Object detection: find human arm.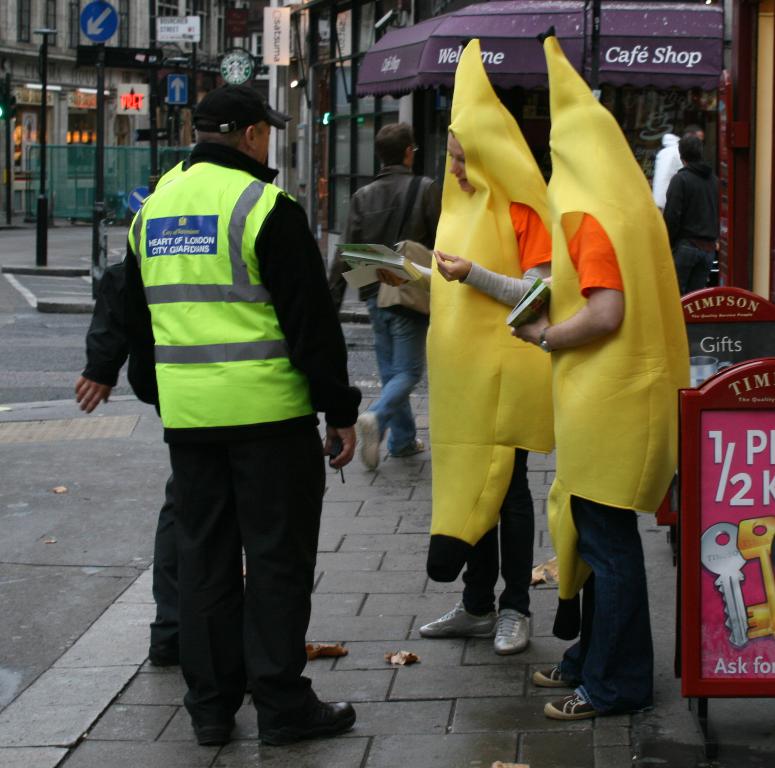
bbox(380, 259, 430, 290).
